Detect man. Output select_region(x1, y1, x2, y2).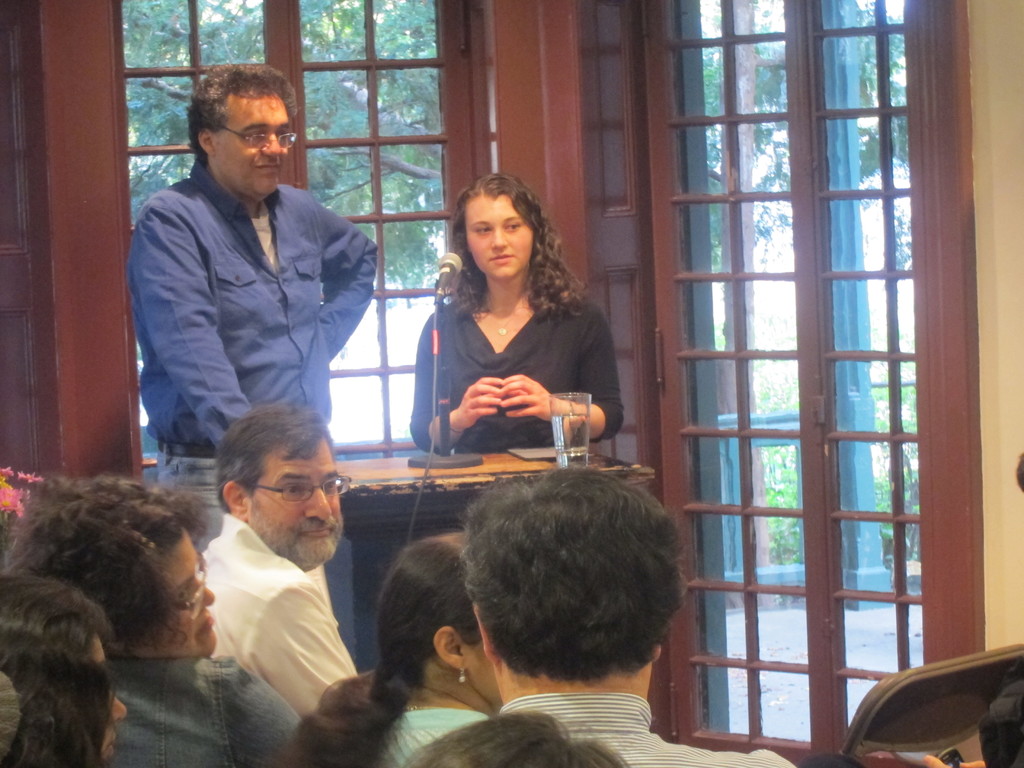
select_region(458, 470, 796, 767).
